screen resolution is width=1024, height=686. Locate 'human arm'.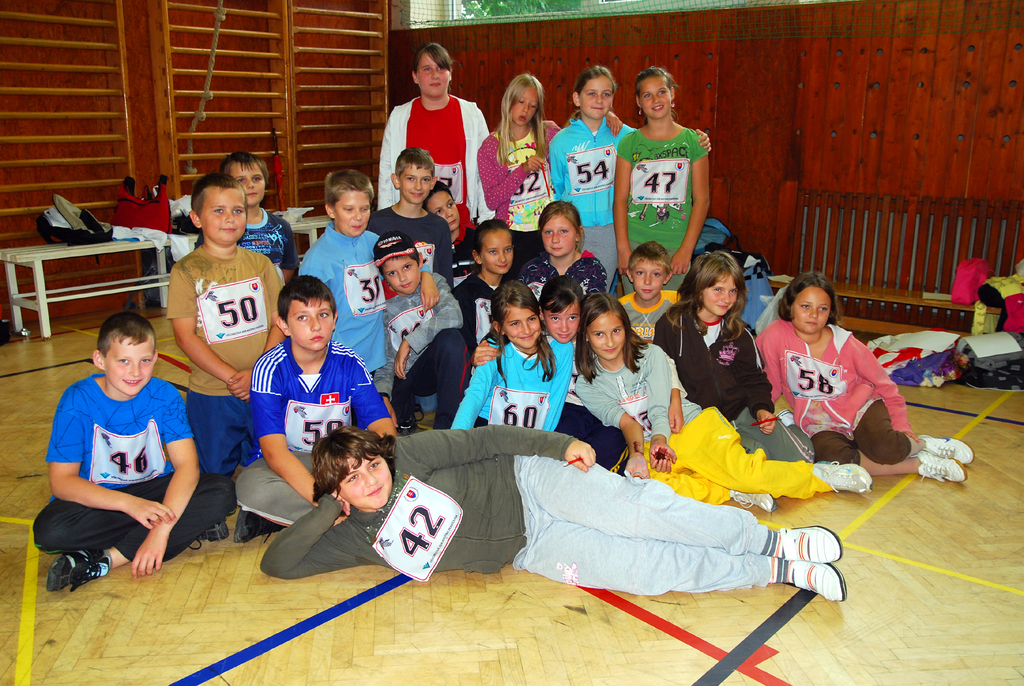
select_region(161, 263, 251, 405).
